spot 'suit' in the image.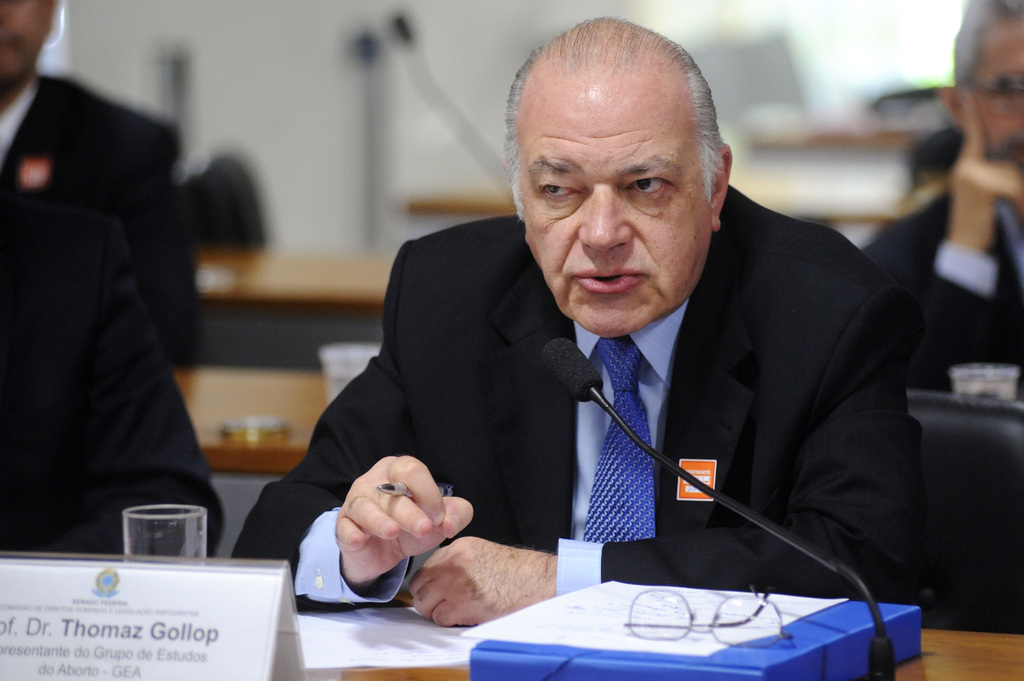
'suit' found at [865,185,1023,403].
